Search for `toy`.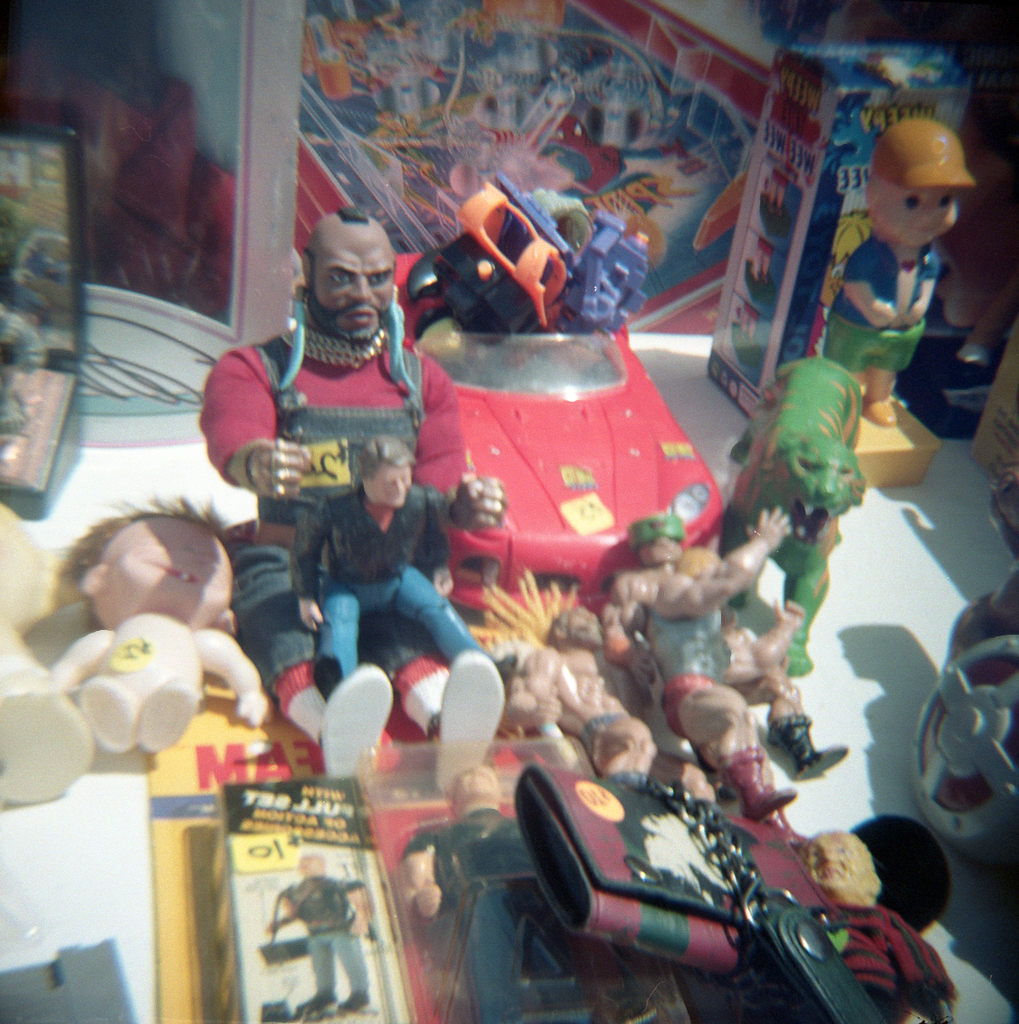
Found at <box>639,501,850,821</box>.
